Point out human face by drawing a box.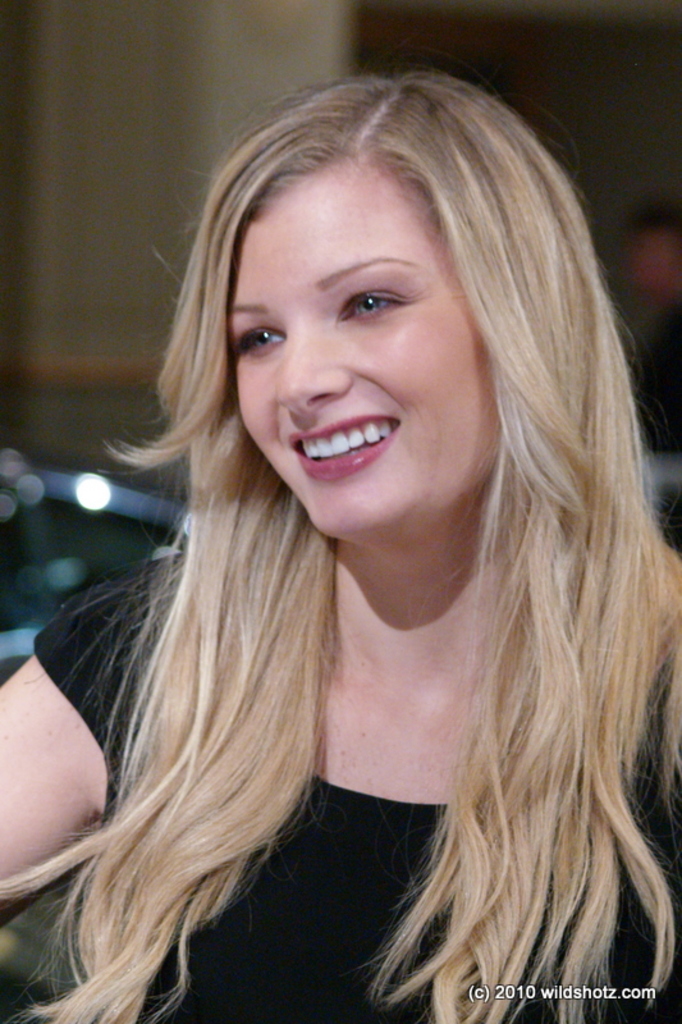
{"x1": 228, "y1": 159, "x2": 507, "y2": 538}.
